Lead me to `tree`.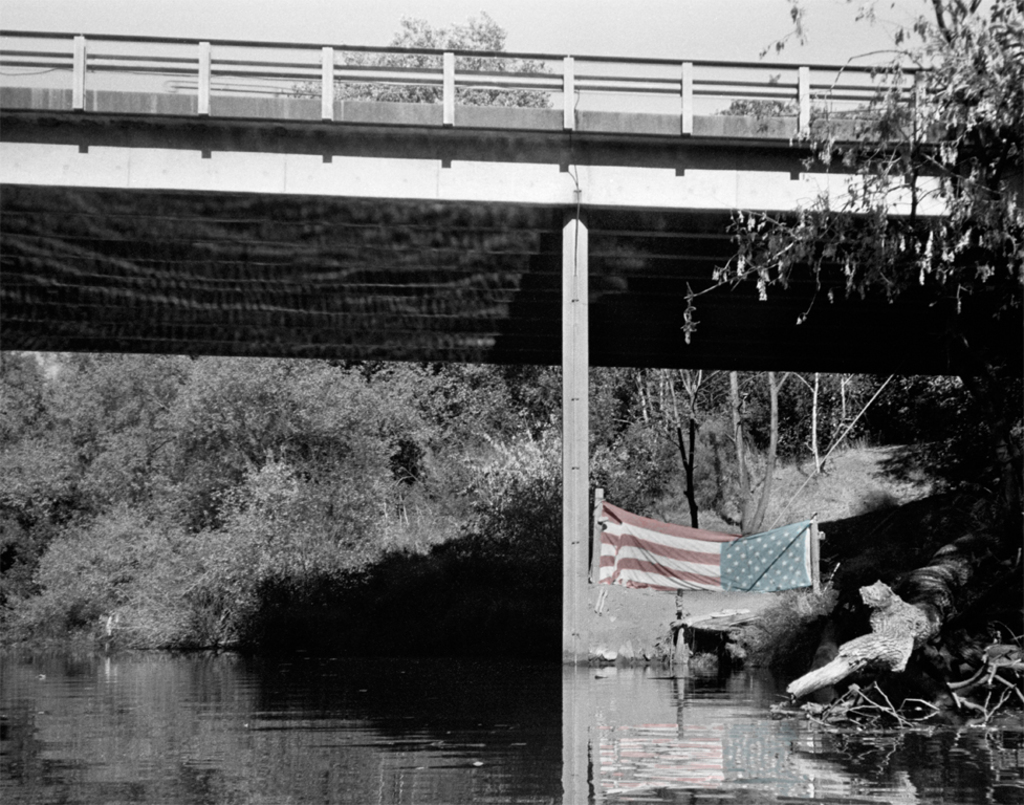
Lead to 681 0 1023 341.
